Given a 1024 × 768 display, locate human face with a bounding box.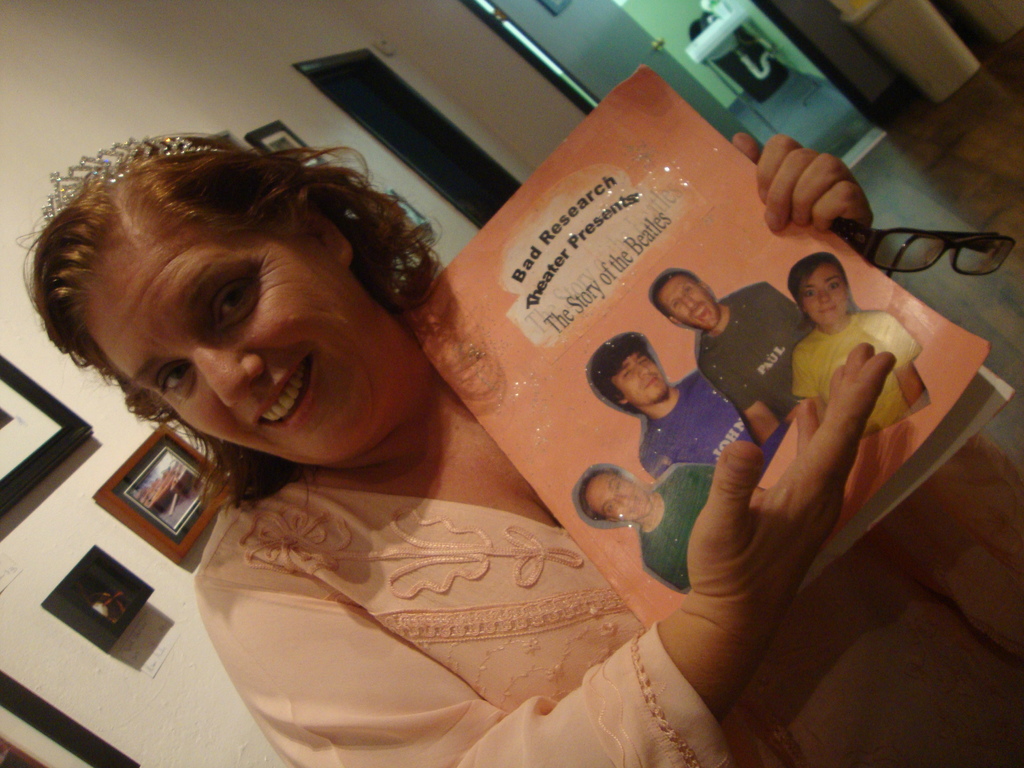
Located: Rect(583, 479, 645, 521).
